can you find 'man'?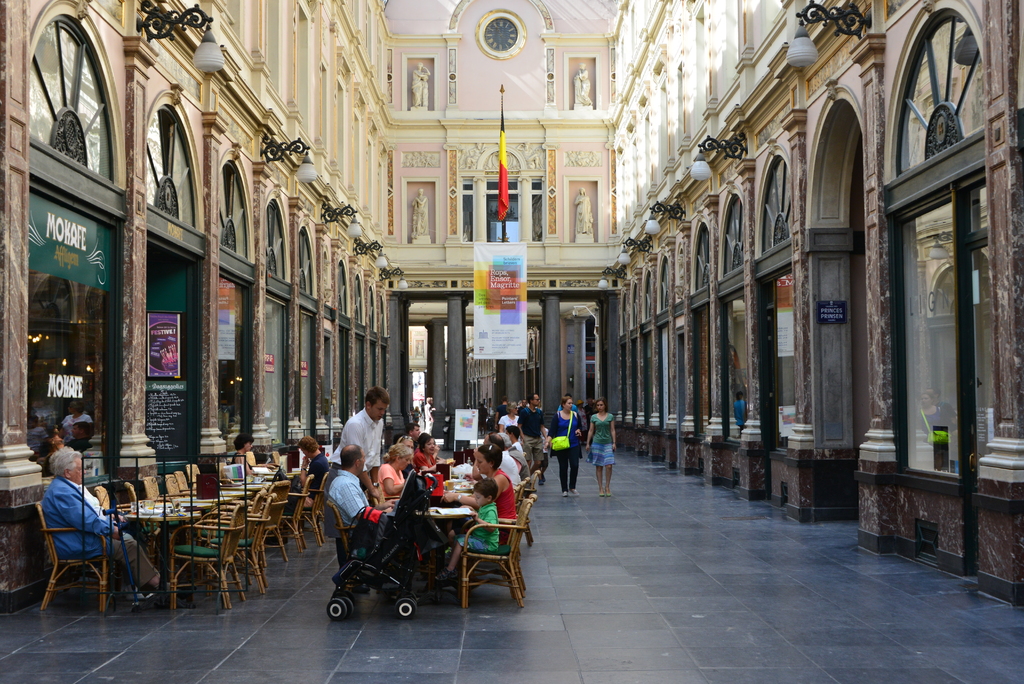
Yes, bounding box: 266,436,328,542.
